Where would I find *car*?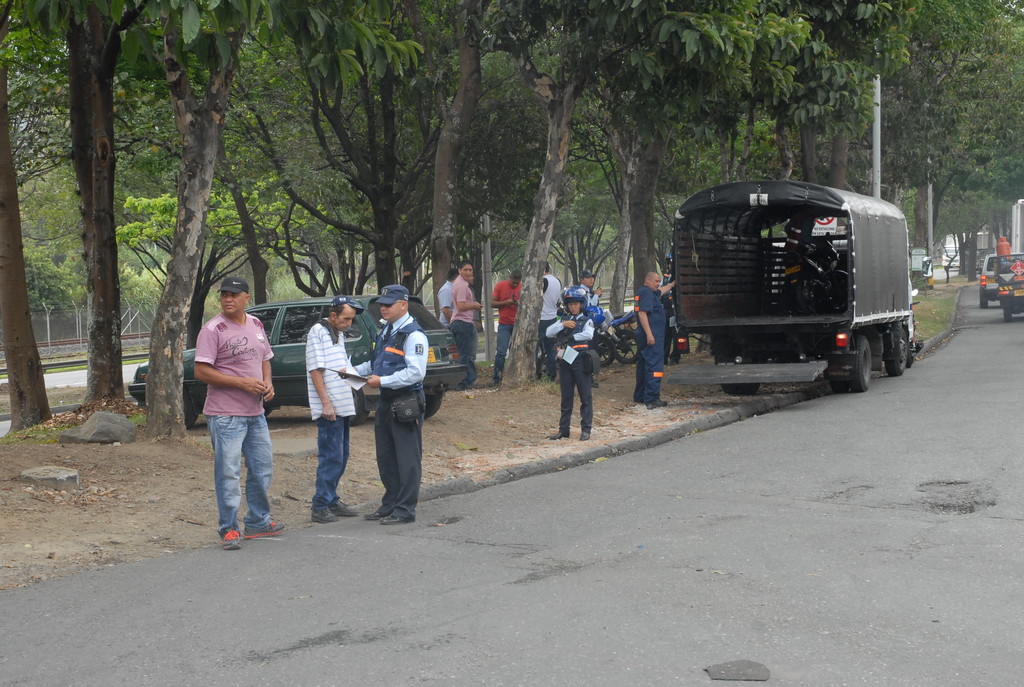
At 974,252,1023,311.
